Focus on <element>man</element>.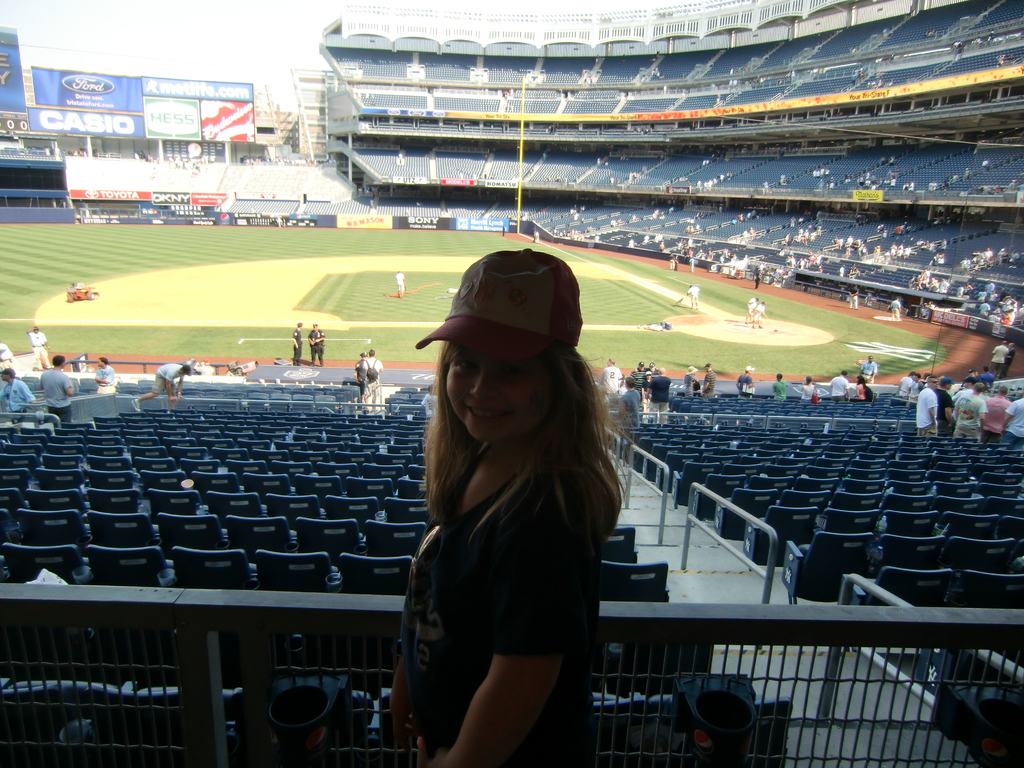
Focused at 1000/396/1023/445.
